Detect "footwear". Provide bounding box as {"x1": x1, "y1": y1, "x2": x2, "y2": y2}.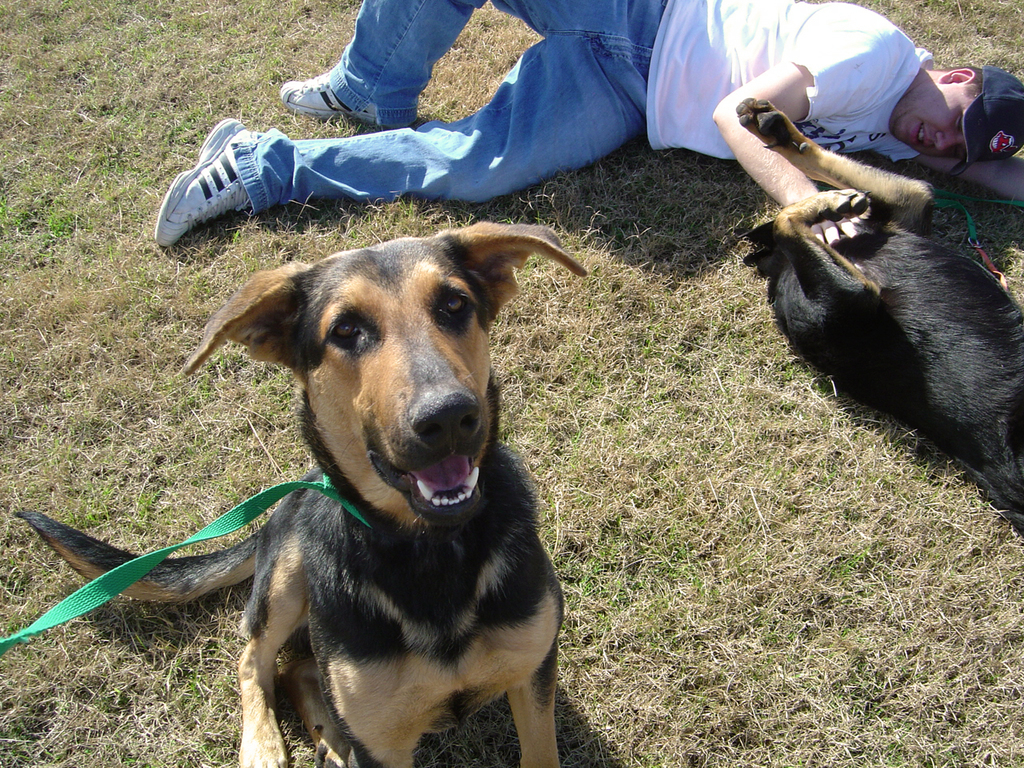
{"x1": 158, "y1": 119, "x2": 279, "y2": 234}.
